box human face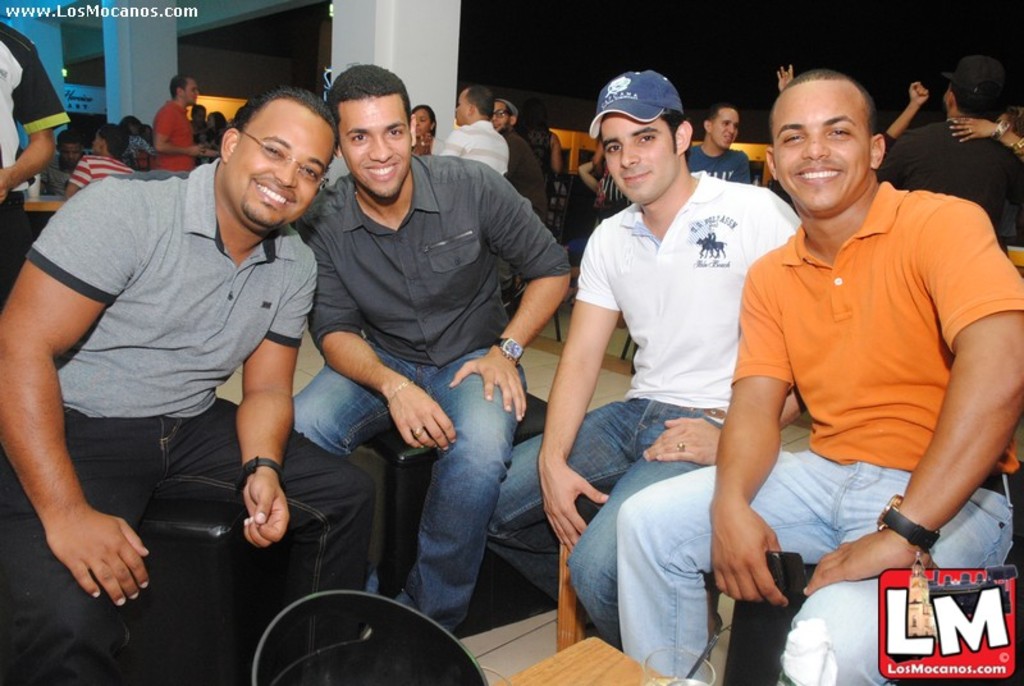
337 97 412 197
